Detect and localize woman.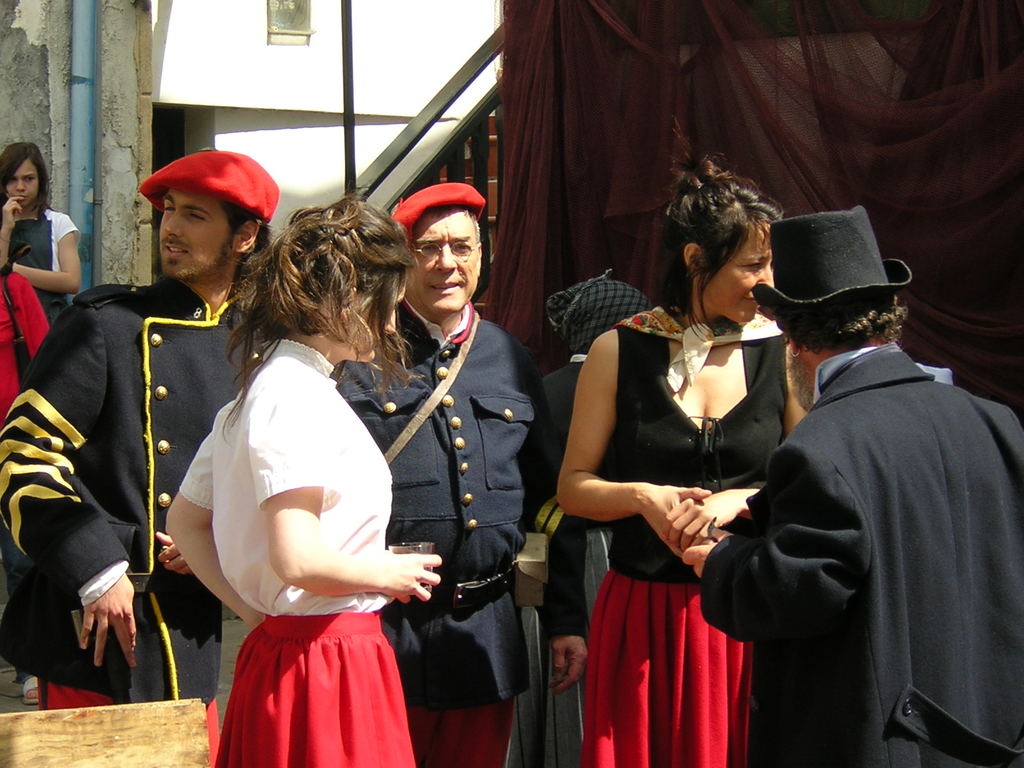
Localized at crop(164, 199, 444, 767).
